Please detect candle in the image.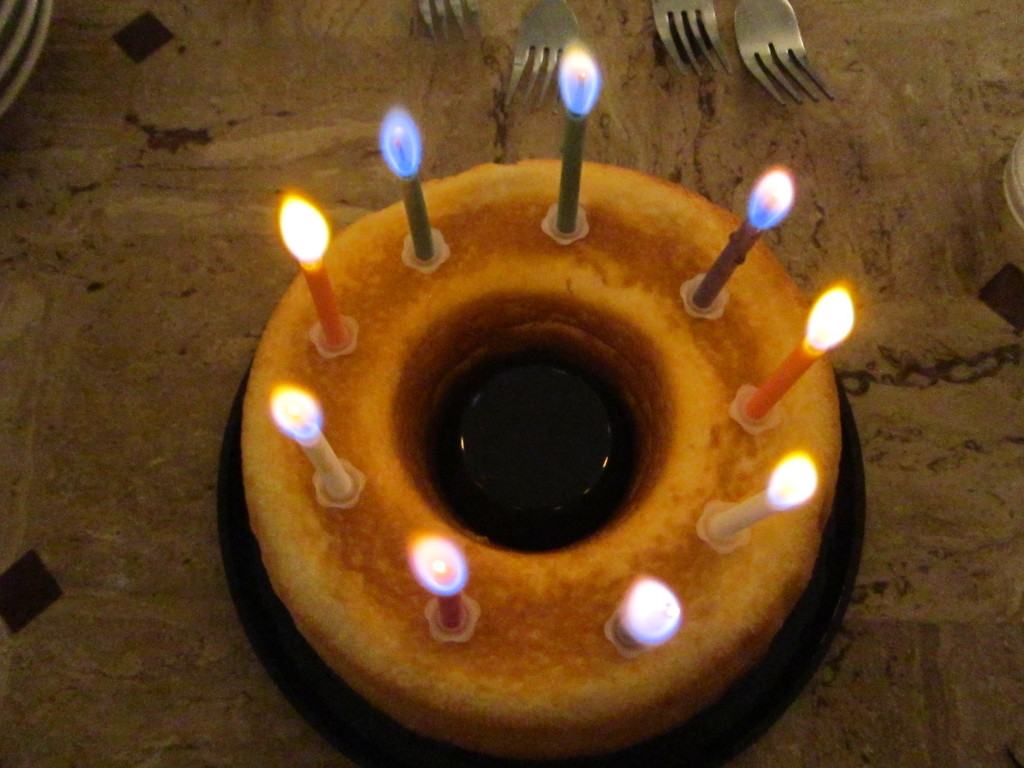
(284,196,342,348).
